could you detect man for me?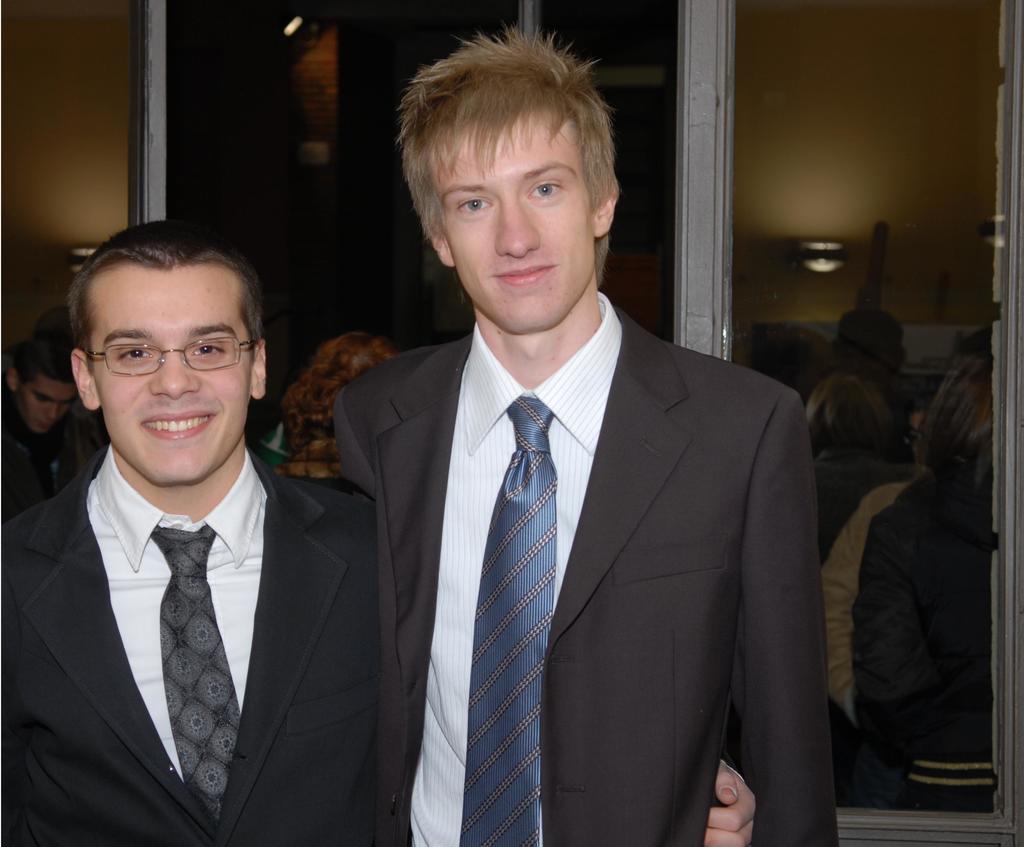
Detection result: box(0, 216, 756, 846).
